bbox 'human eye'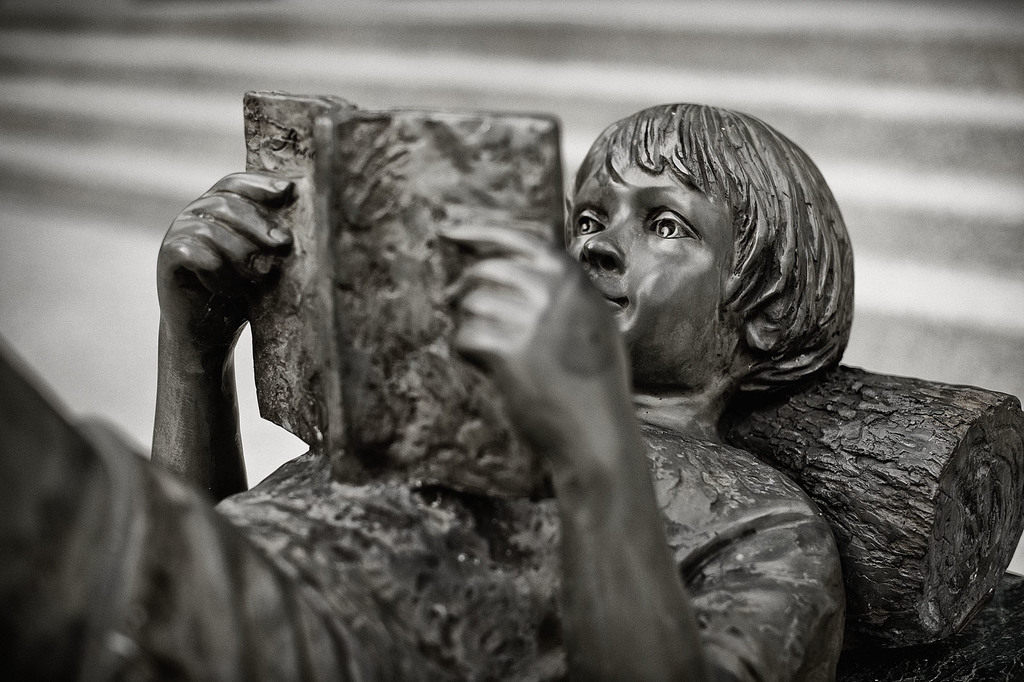
(641, 193, 726, 269)
